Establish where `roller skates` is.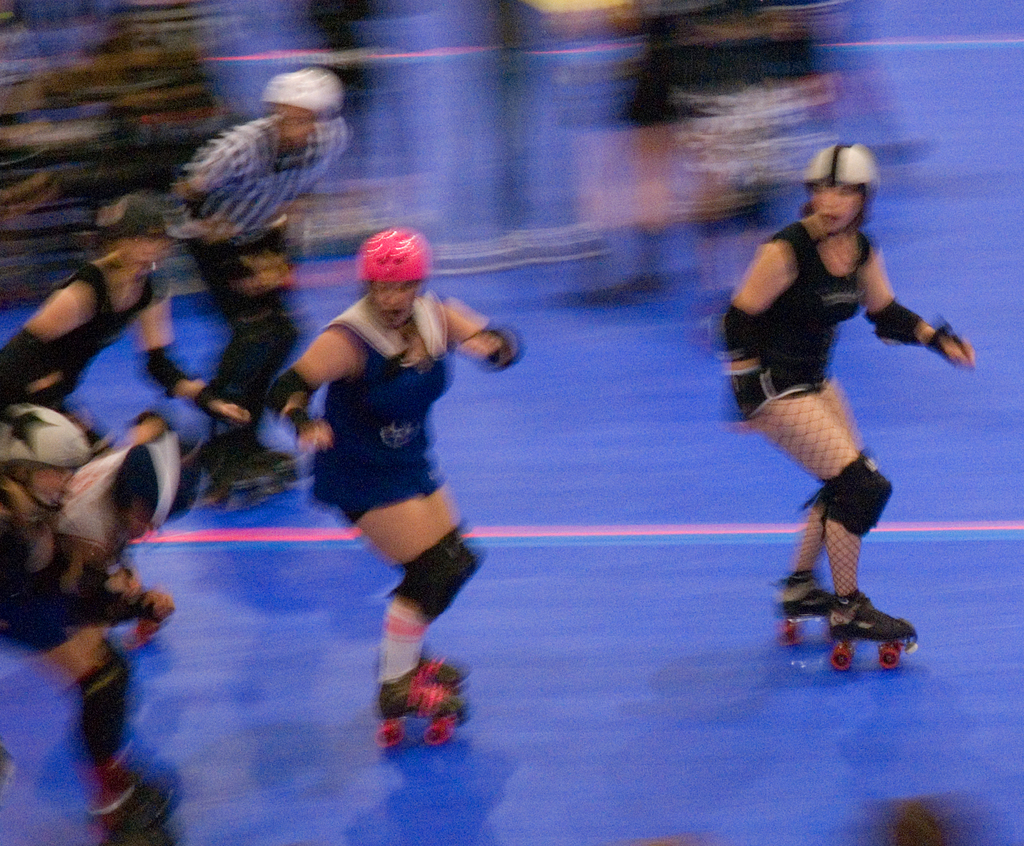
Established at 765:569:838:642.
